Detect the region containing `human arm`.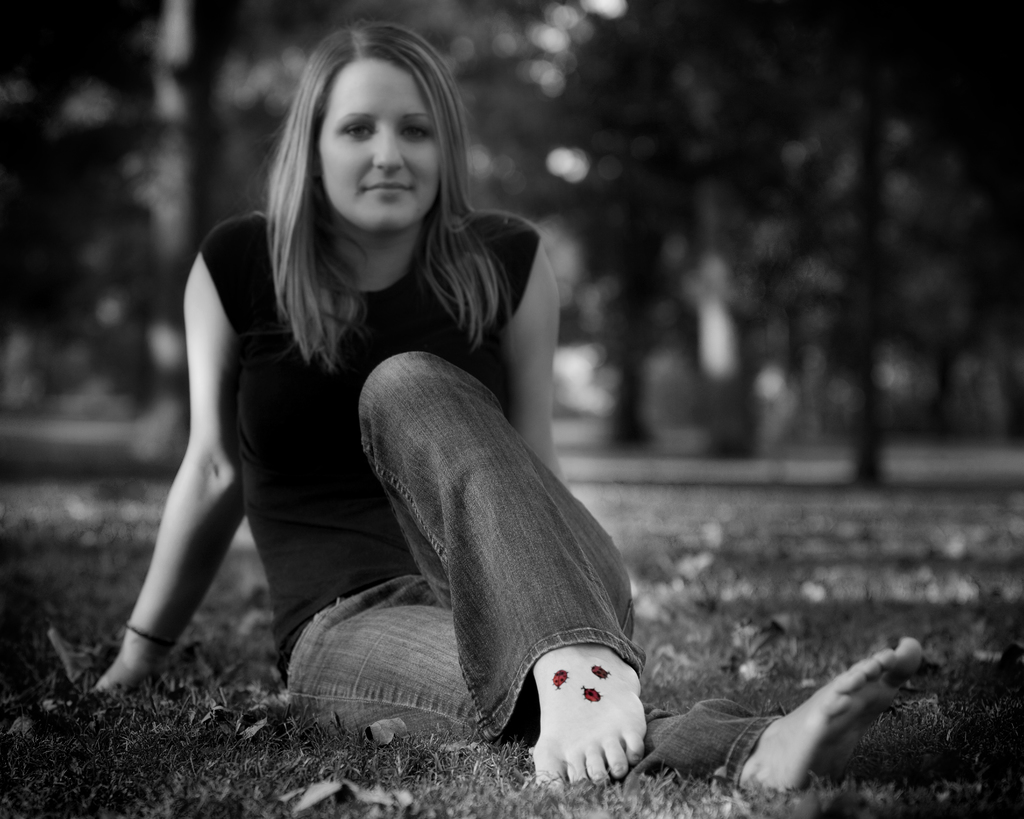
select_region(490, 236, 568, 488).
